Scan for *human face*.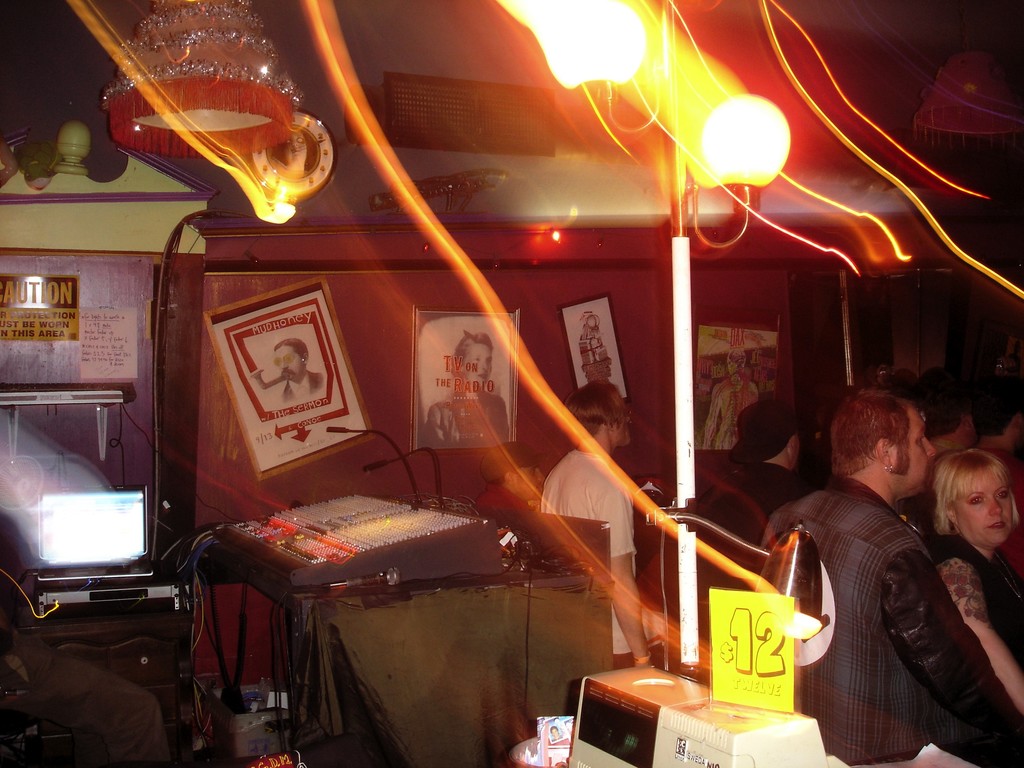
Scan result: <box>463,337,497,390</box>.
